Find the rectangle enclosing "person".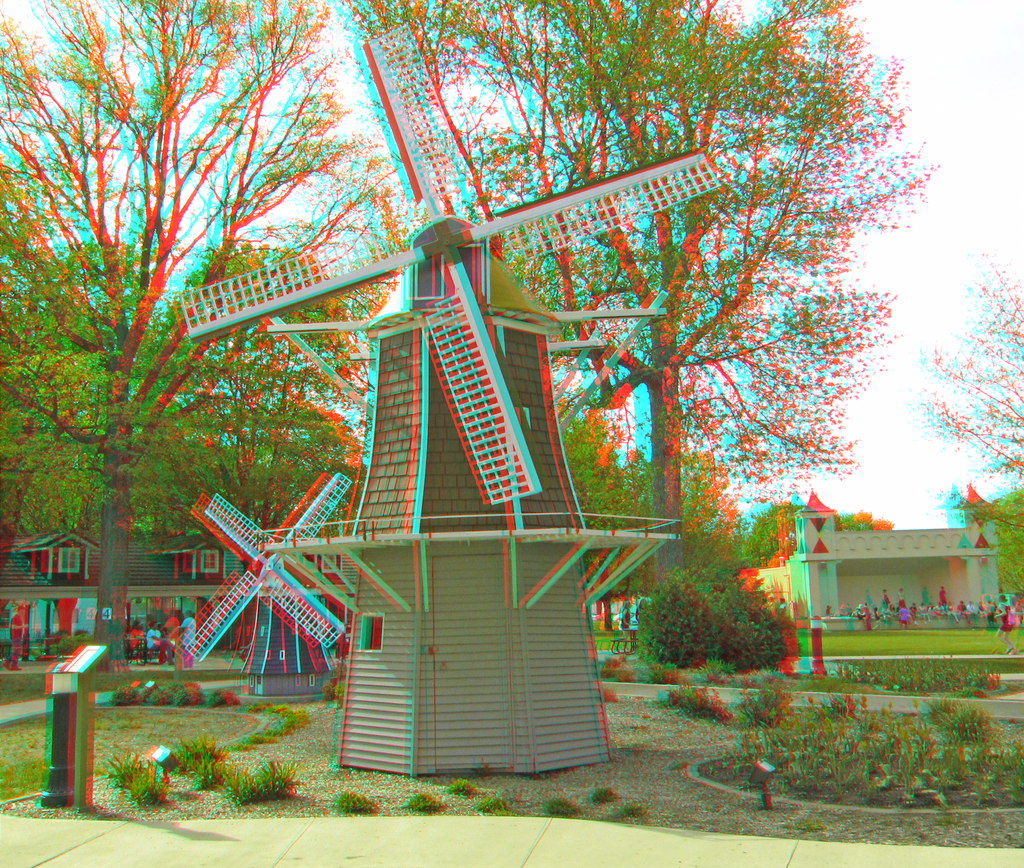
<box>143,618,157,660</box>.
